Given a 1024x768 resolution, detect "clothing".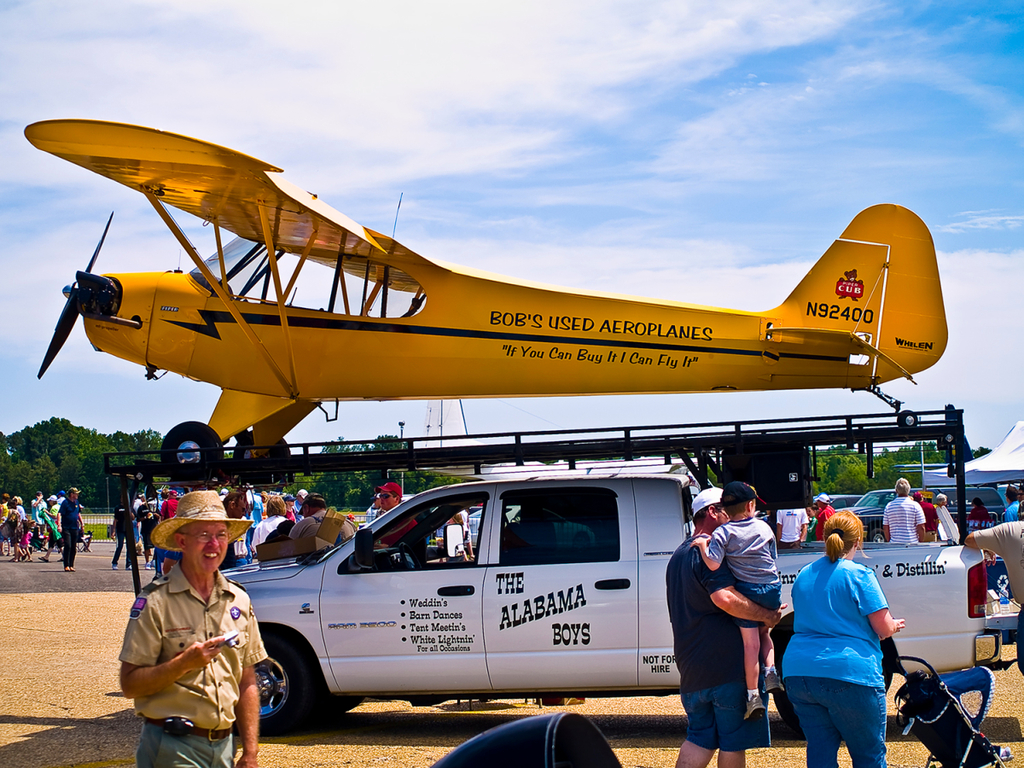
box=[709, 516, 780, 626].
